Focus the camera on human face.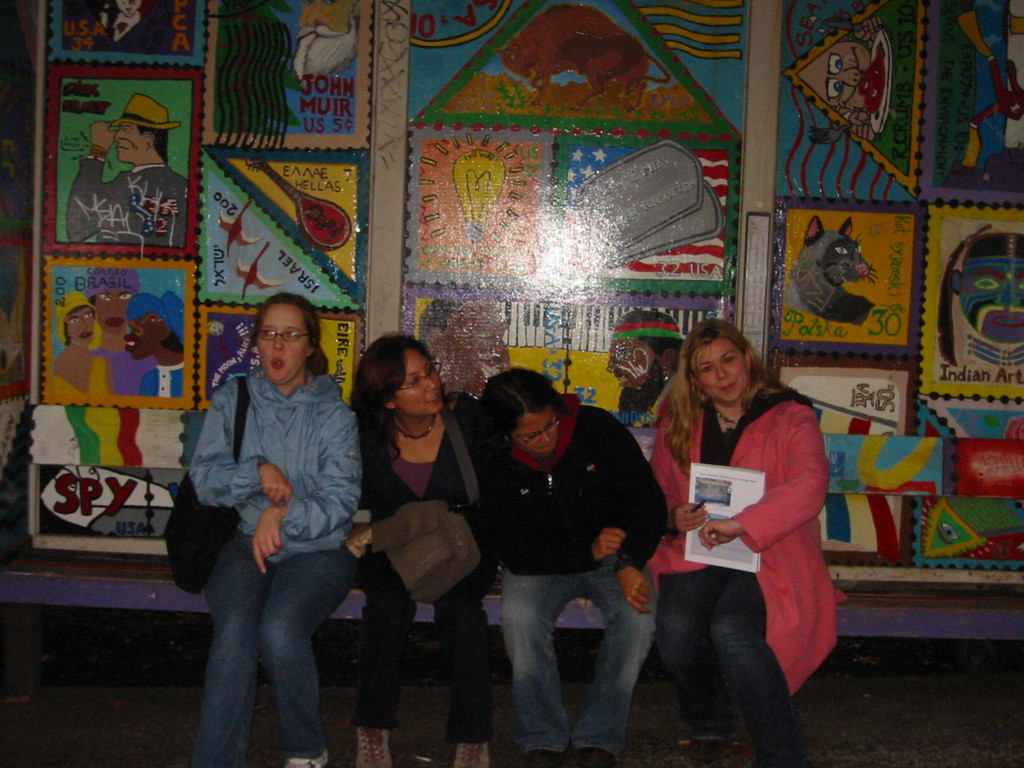
Focus region: [x1=257, y1=305, x2=302, y2=383].
